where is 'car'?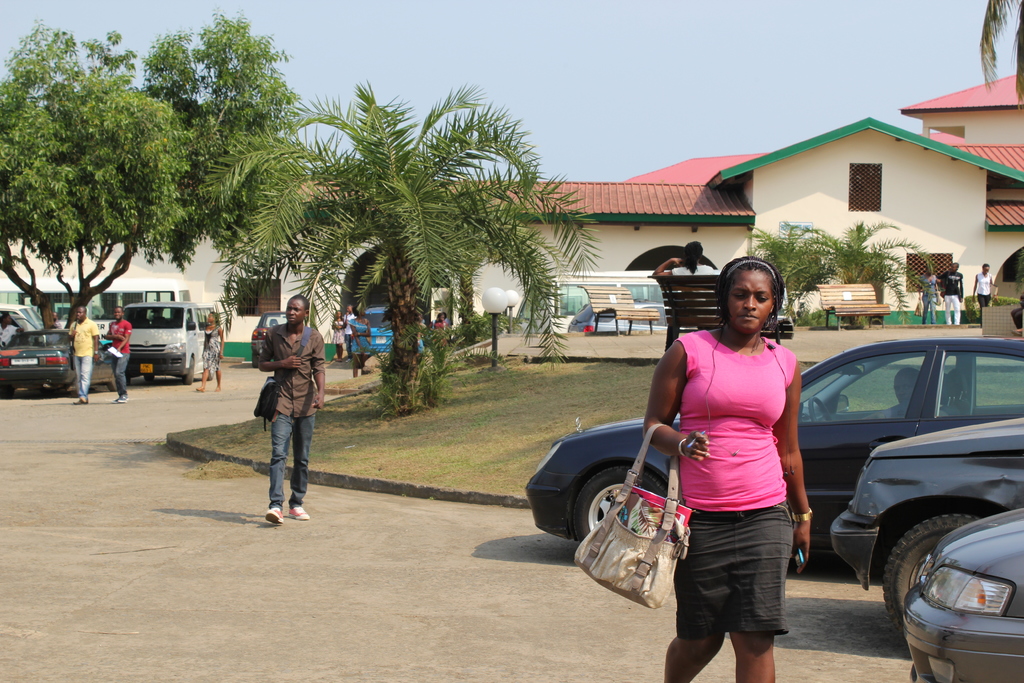
bbox=(901, 513, 1023, 682).
